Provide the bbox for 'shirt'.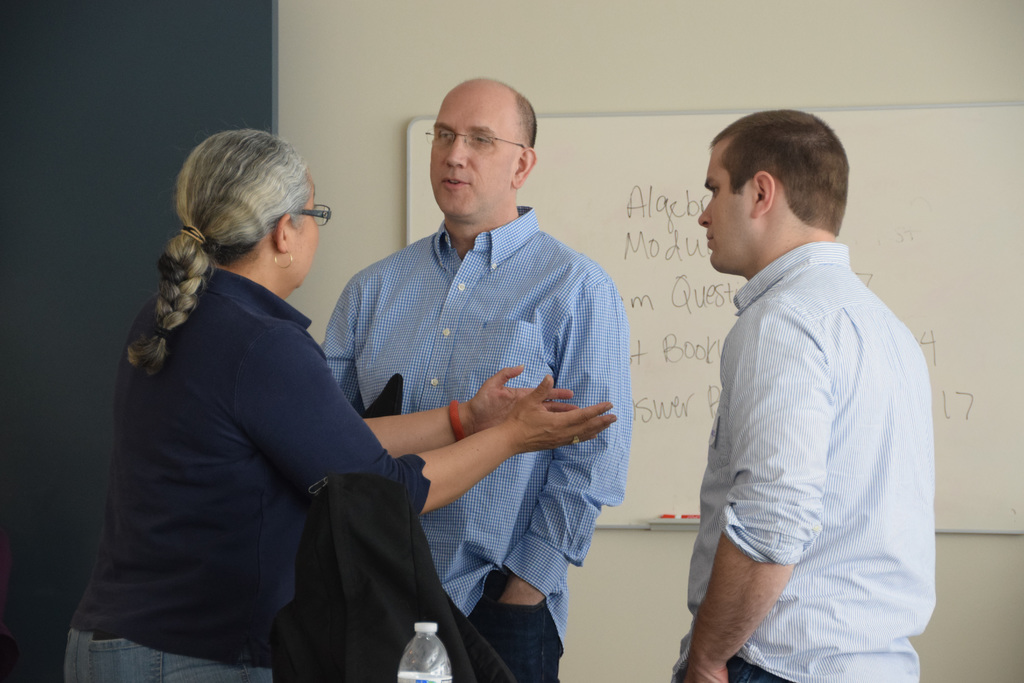
rect(68, 269, 431, 668).
